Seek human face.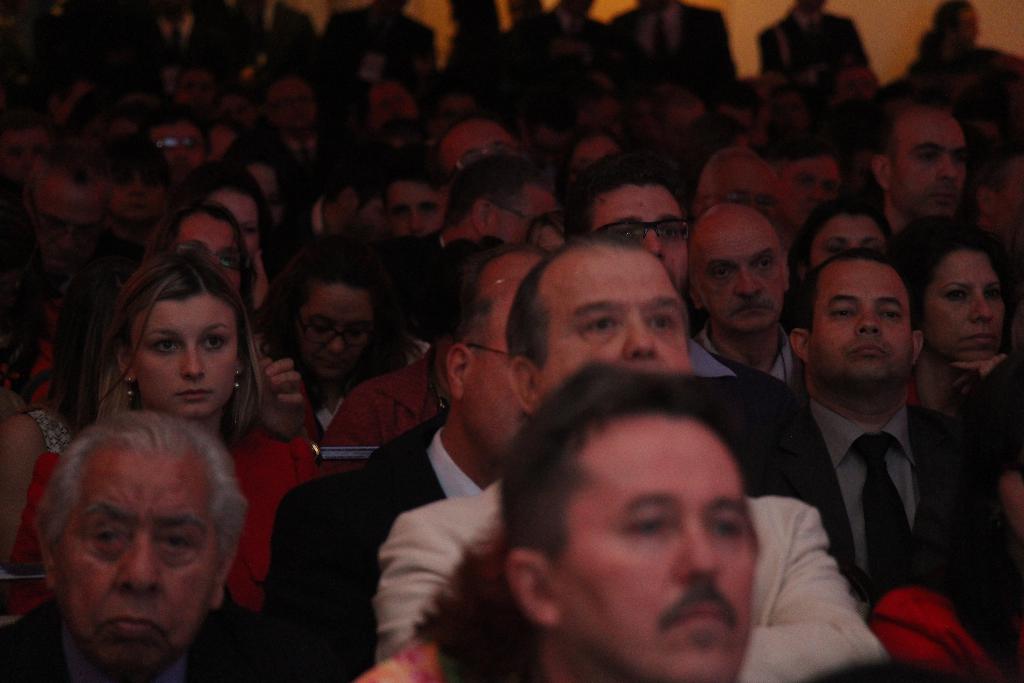
155, 121, 203, 175.
